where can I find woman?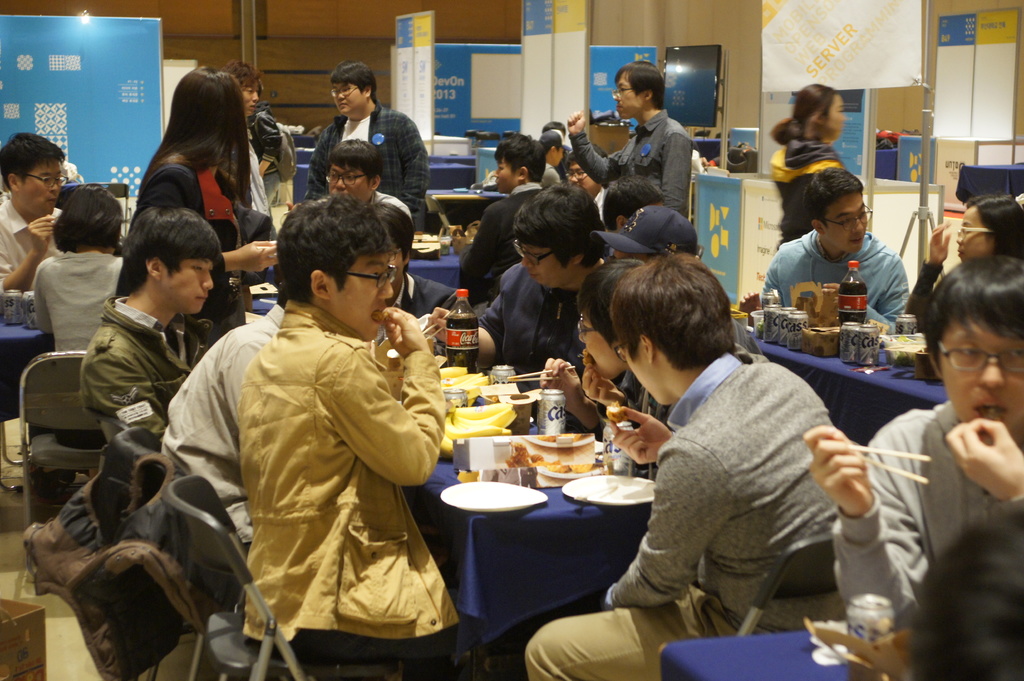
You can find it at <box>902,200,1023,324</box>.
